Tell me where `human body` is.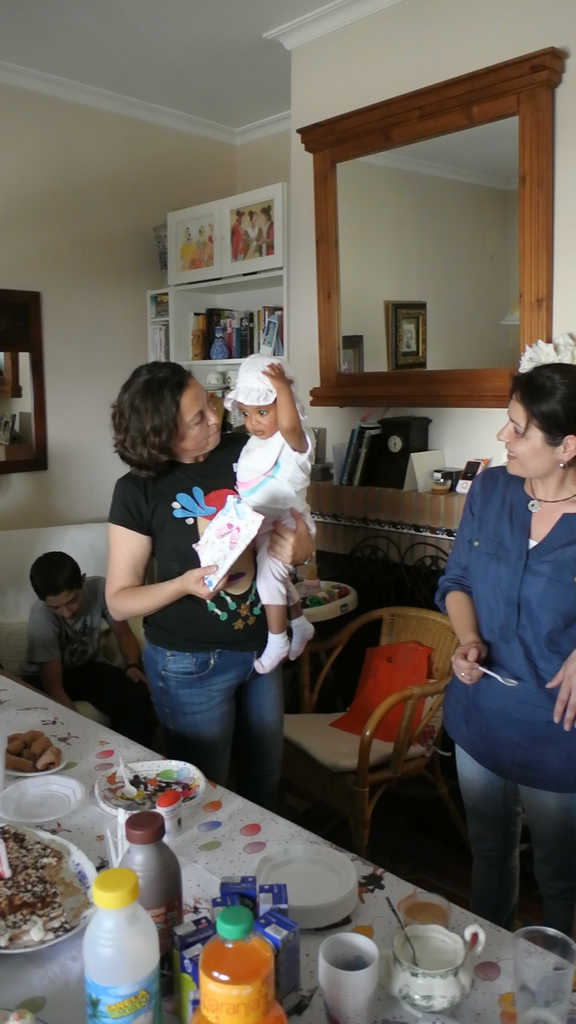
`human body` is at x1=97 y1=365 x2=290 y2=794.
